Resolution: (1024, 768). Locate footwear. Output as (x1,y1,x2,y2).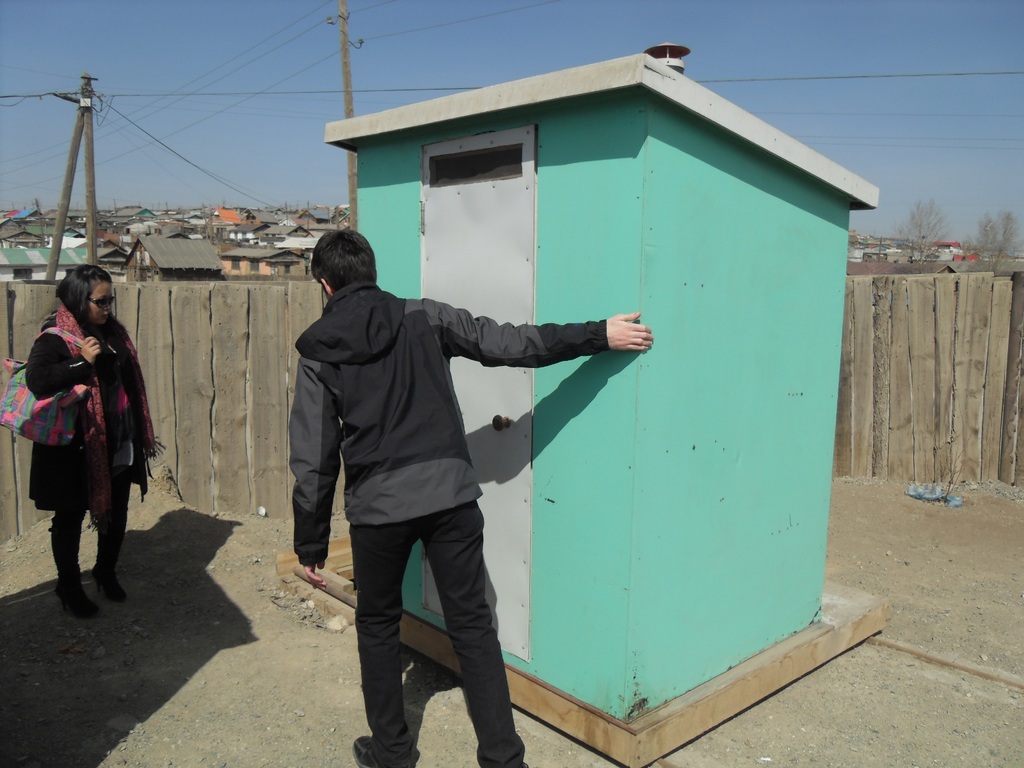
(47,520,98,621).
